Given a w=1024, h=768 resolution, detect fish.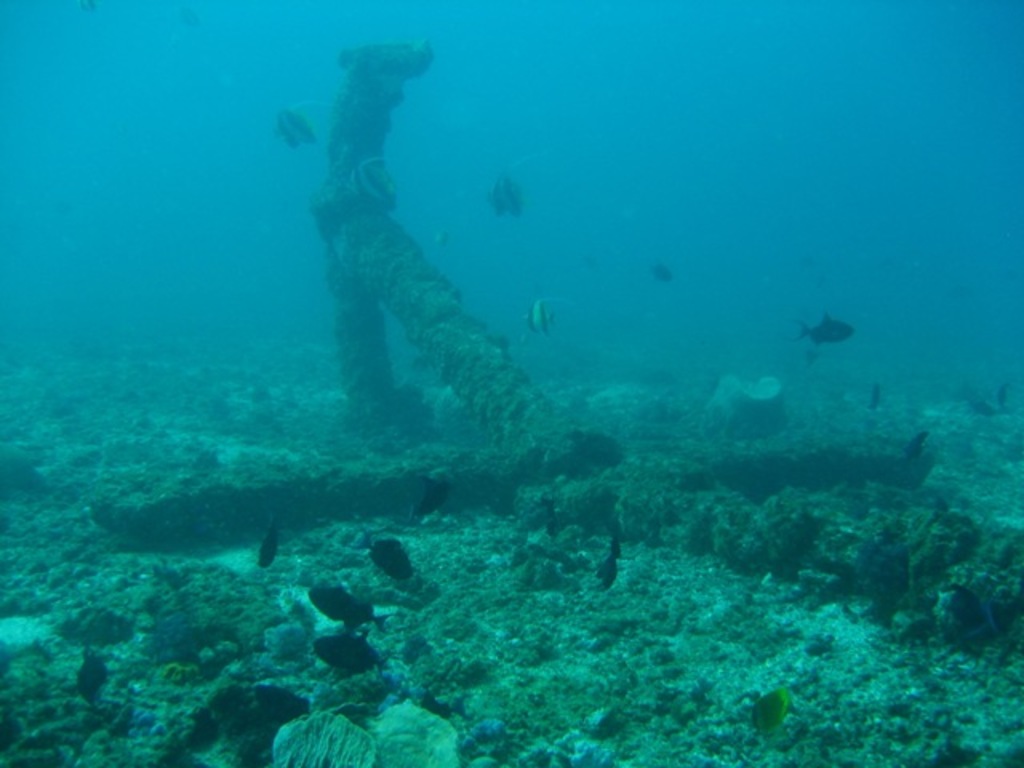
BBox(752, 685, 800, 739).
